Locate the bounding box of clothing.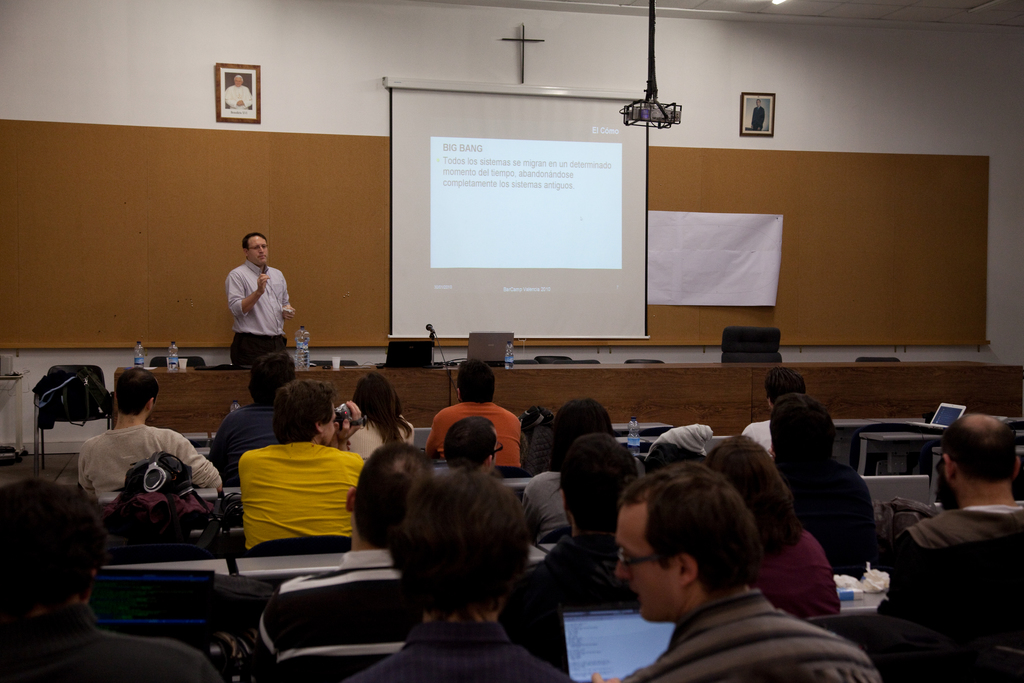
Bounding box: bbox(212, 400, 284, 475).
